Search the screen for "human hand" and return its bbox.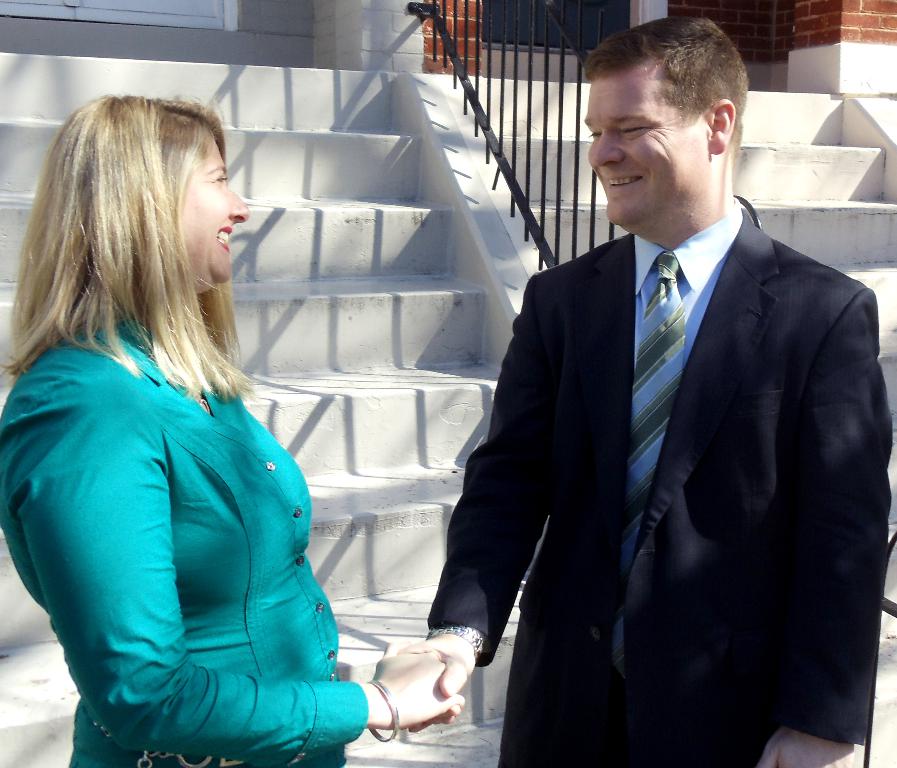
Found: rect(382, 637, 478, 725).
